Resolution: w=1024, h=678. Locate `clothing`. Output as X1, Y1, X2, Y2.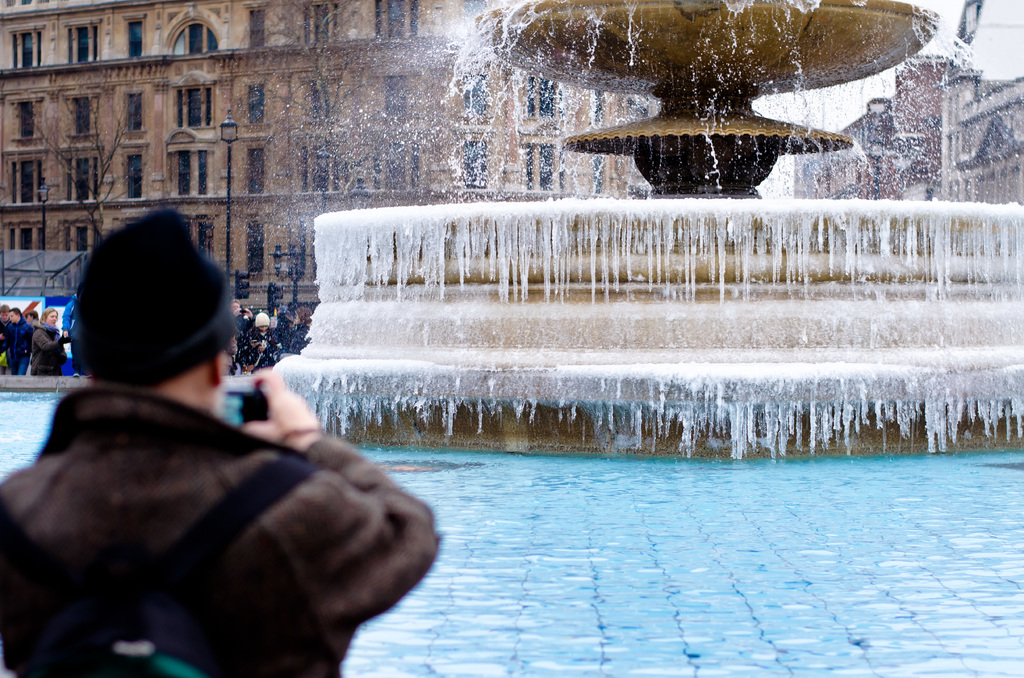
0, 311, 451, 662.
